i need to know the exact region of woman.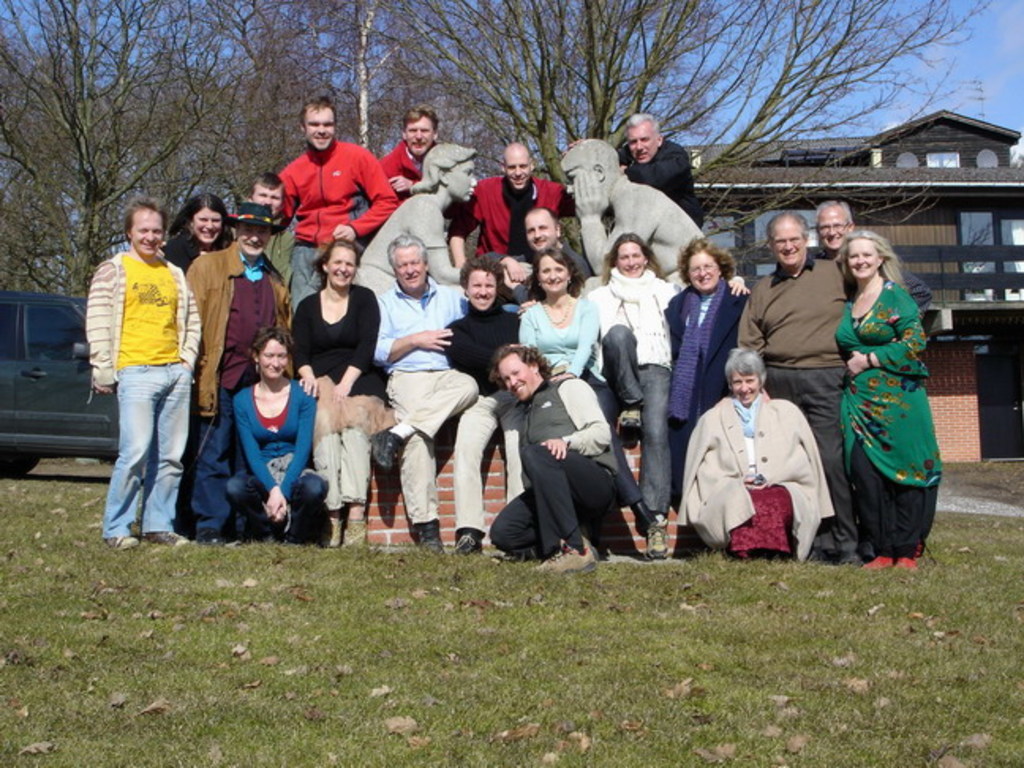
Region: box=[149, 188, 229, 284].
